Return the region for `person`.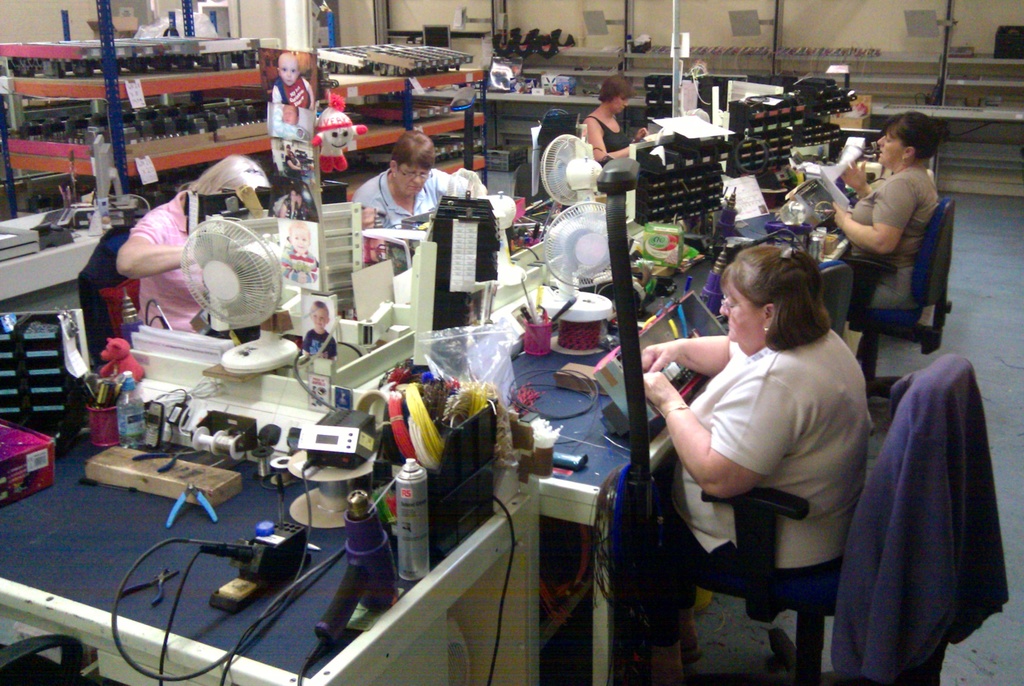
Rect(270, 102, 308, 143).
